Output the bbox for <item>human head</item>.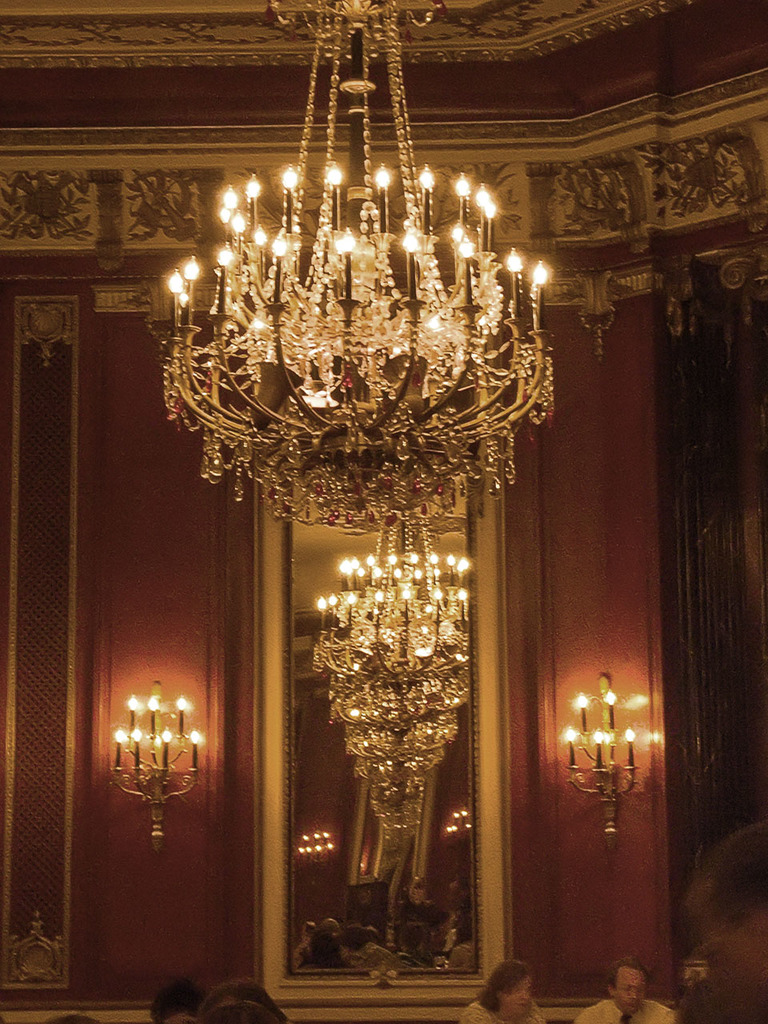
locate(486, 962, 532, 1021).
